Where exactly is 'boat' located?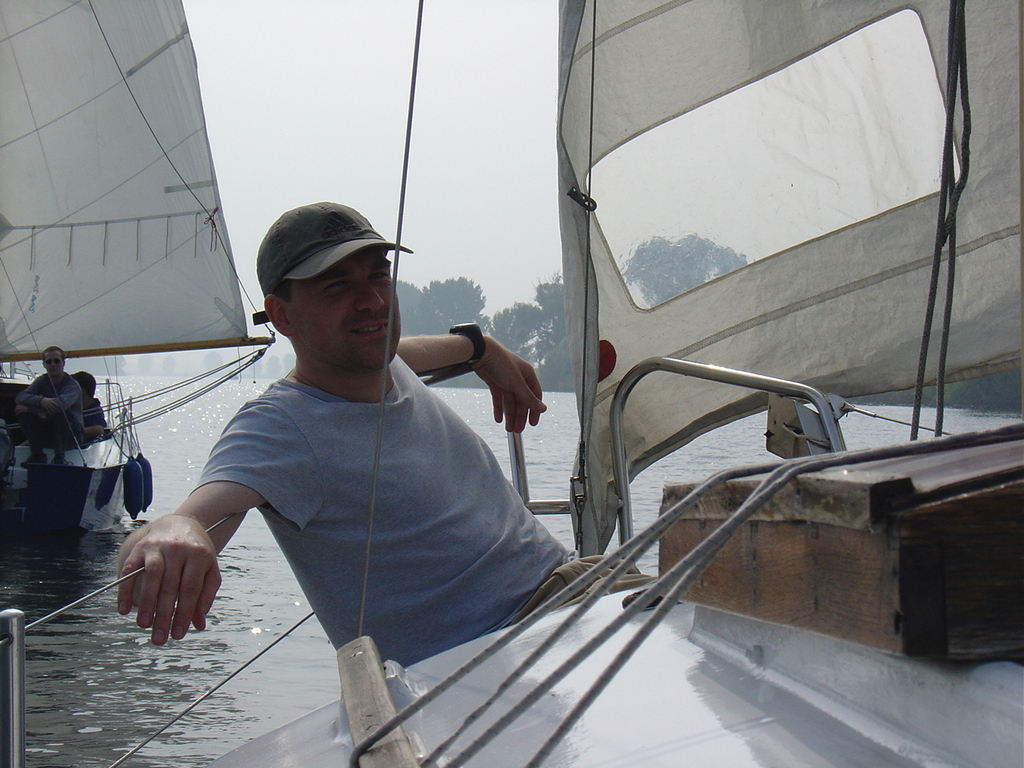
Its bounding box is (left=0, top=0, right=1023, bottom=767).
